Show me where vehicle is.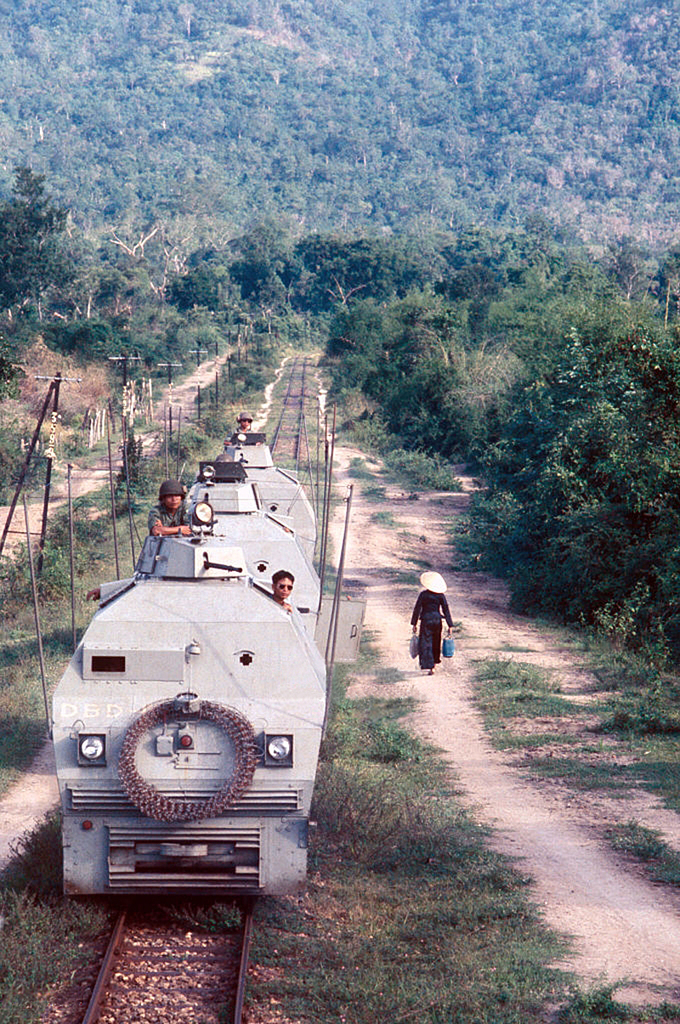
vehicle is at 49,462,336,929.
